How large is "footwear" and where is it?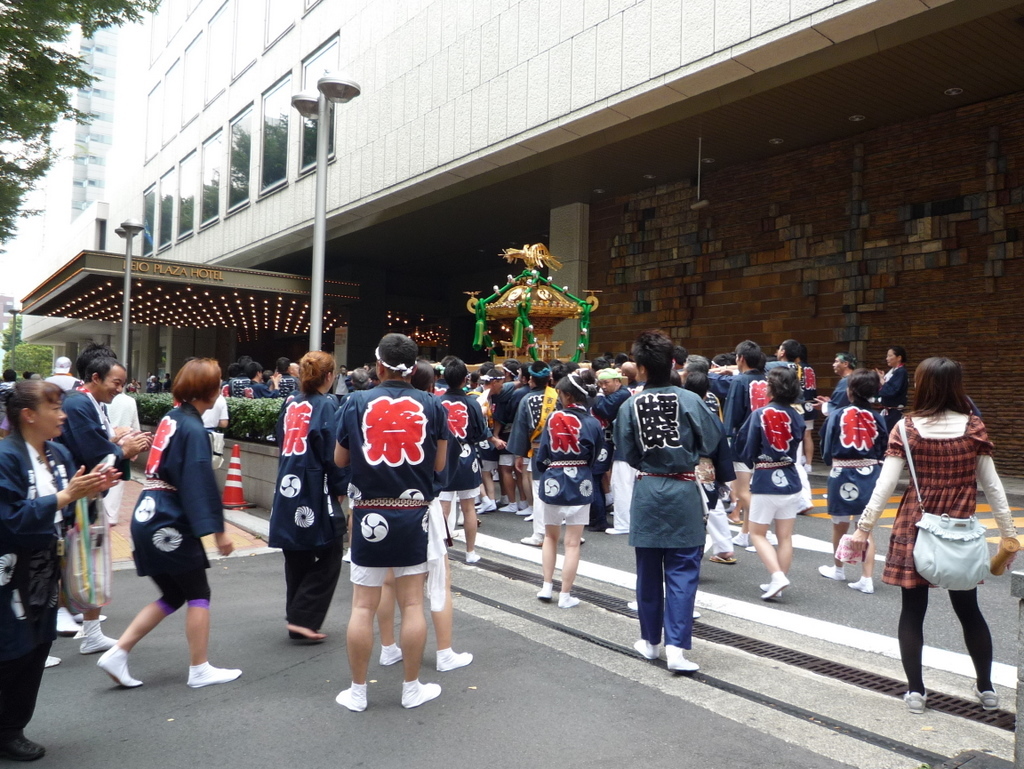
Bounding box: [x1=692, y1=607, x2=701, y2=619].
